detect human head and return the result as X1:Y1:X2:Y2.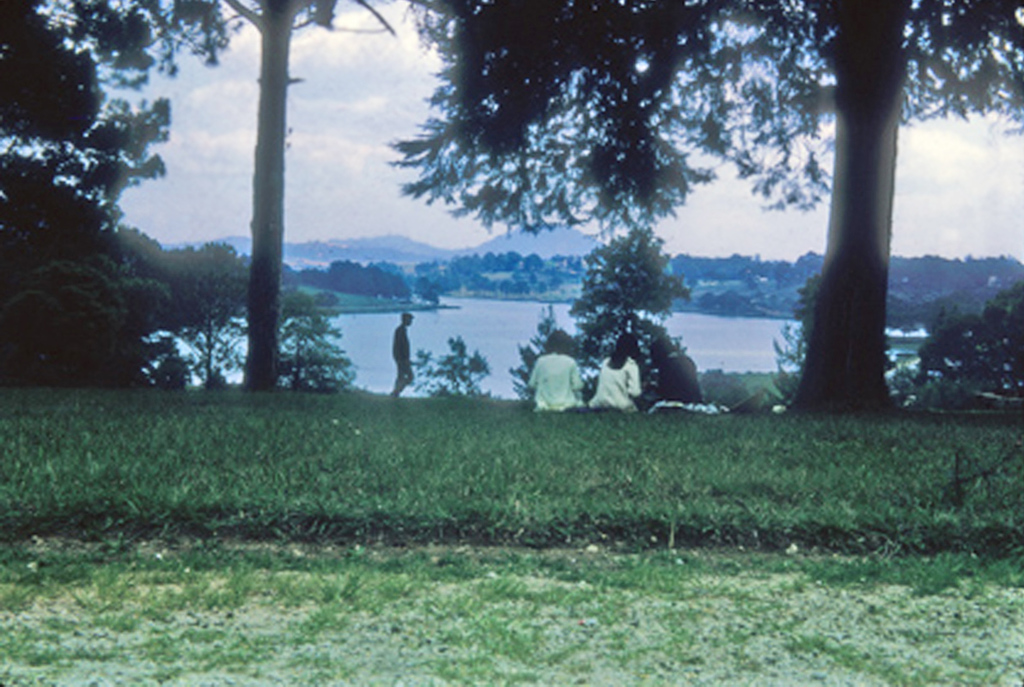
401:307:411:323.
